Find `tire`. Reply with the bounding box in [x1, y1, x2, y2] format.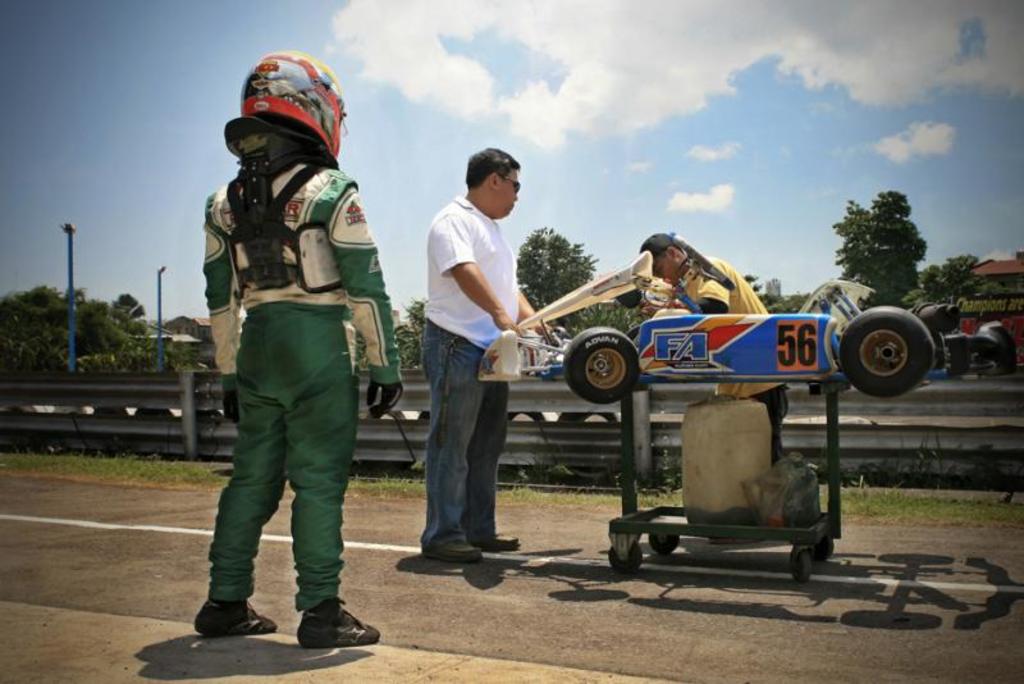
[195, 410, 228, 462].
